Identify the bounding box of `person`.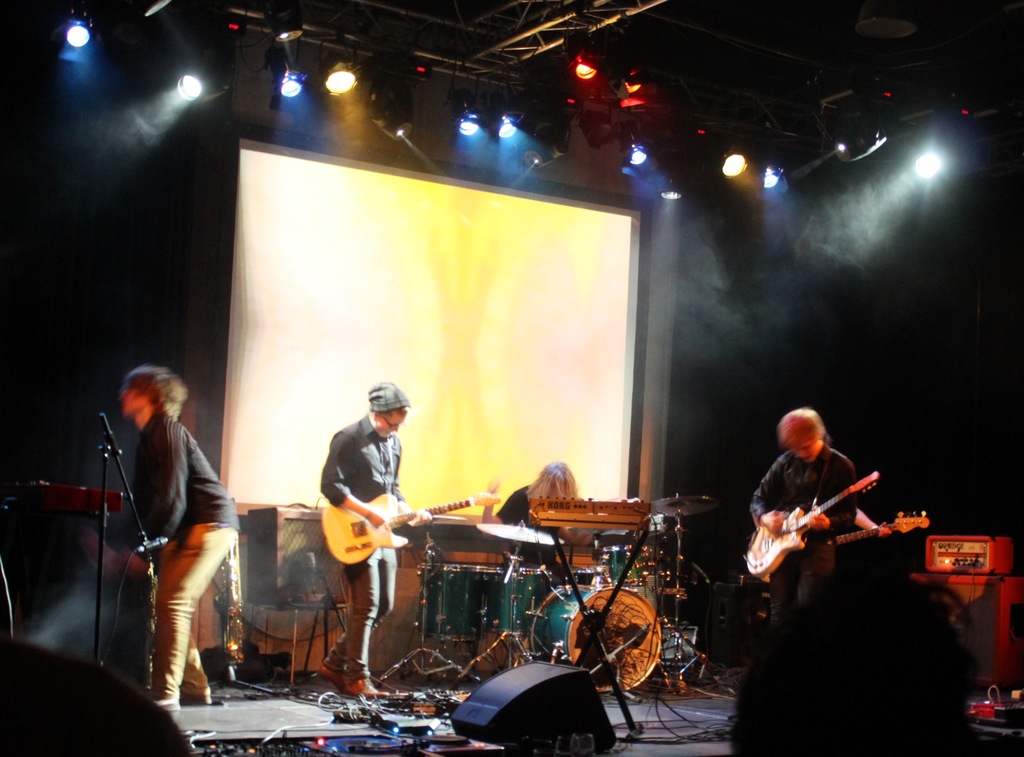
box(728, 420, 848, 683).
